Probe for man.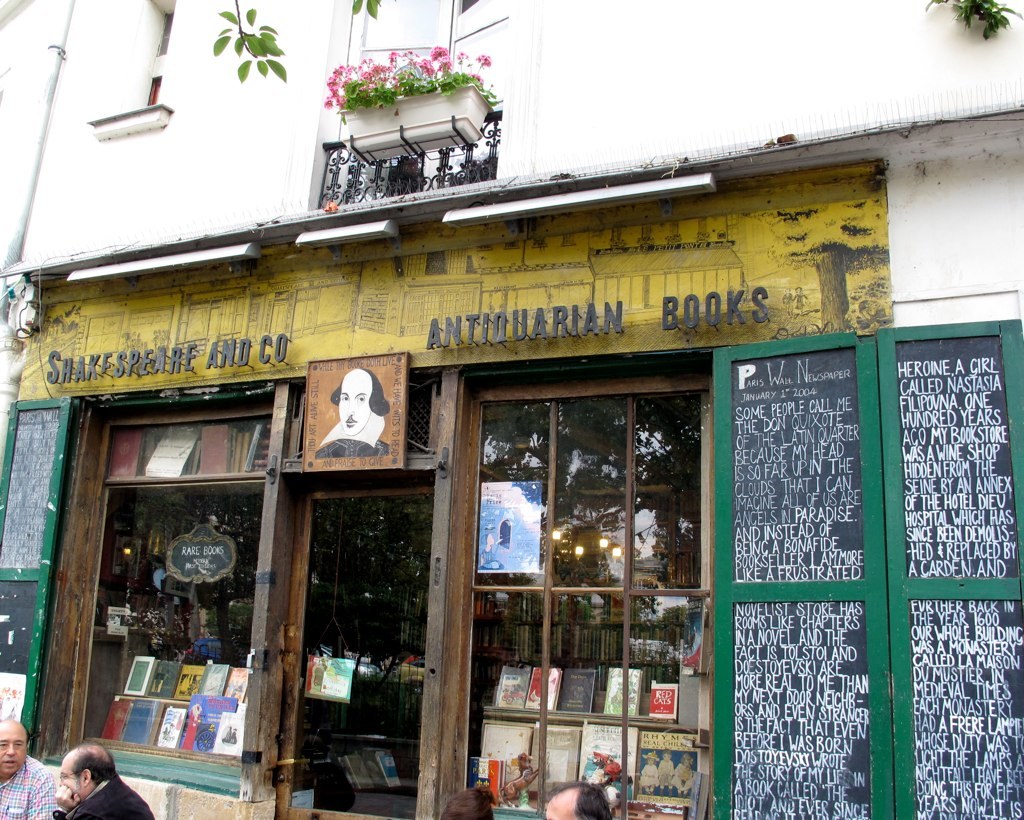
Probe result: {"x1": 315, "y1": 368, "x2": 387, "y2": 453}.
